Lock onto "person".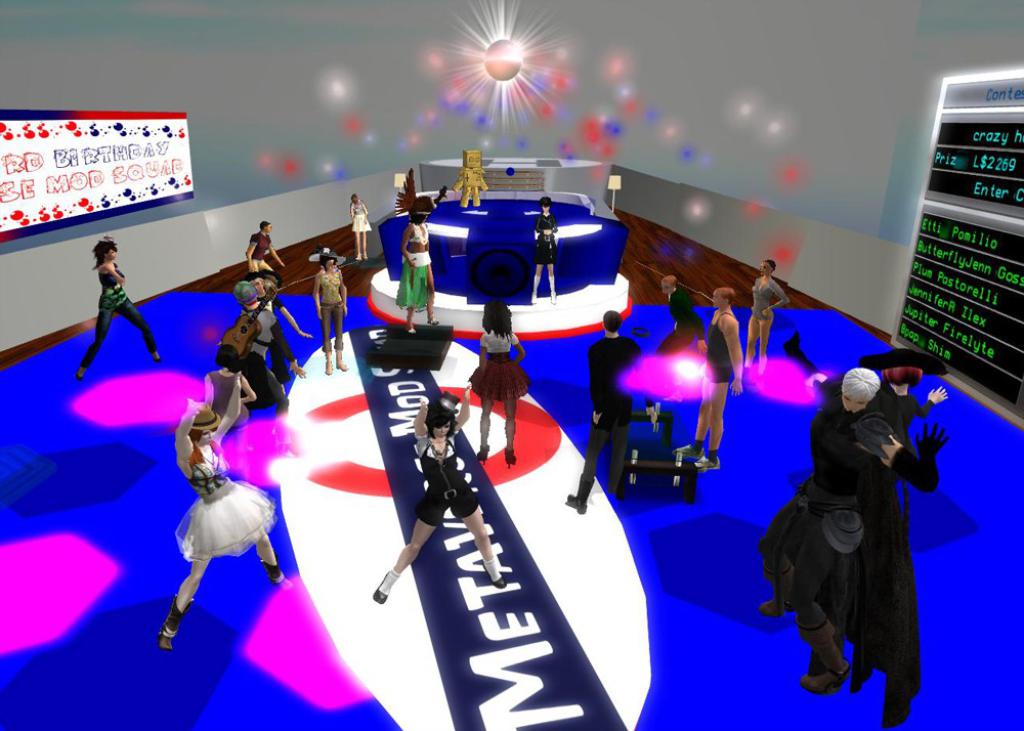
Locked: box=[675, 287, 745, 476].
